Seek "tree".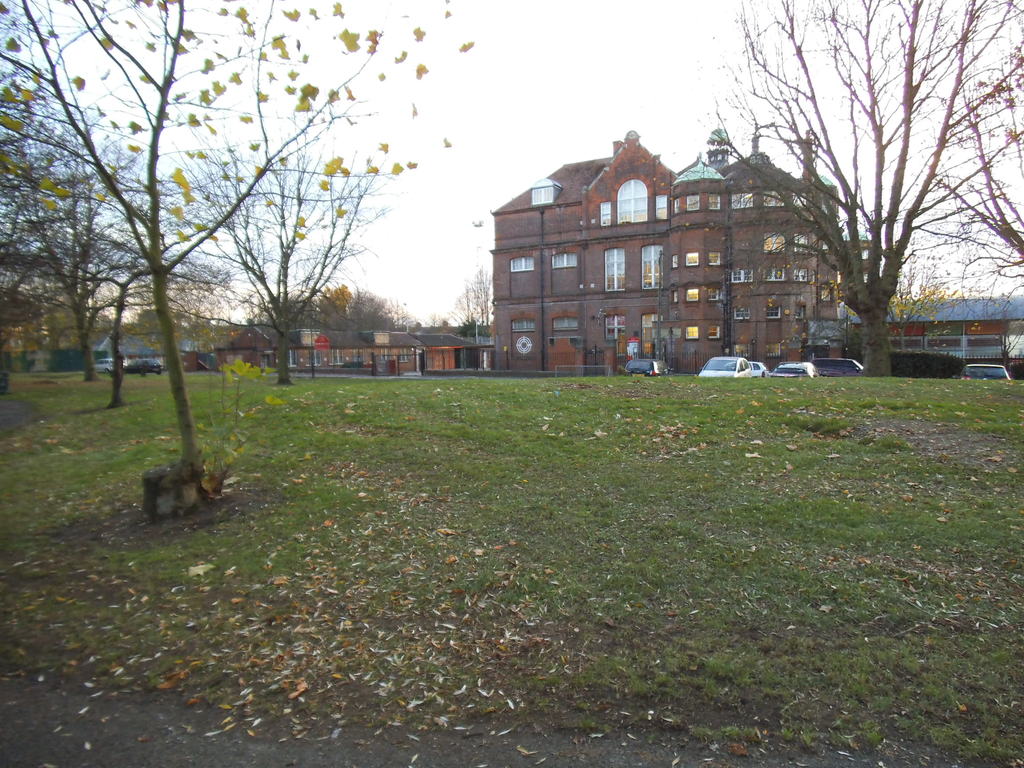
131, 295, 178, 349.
